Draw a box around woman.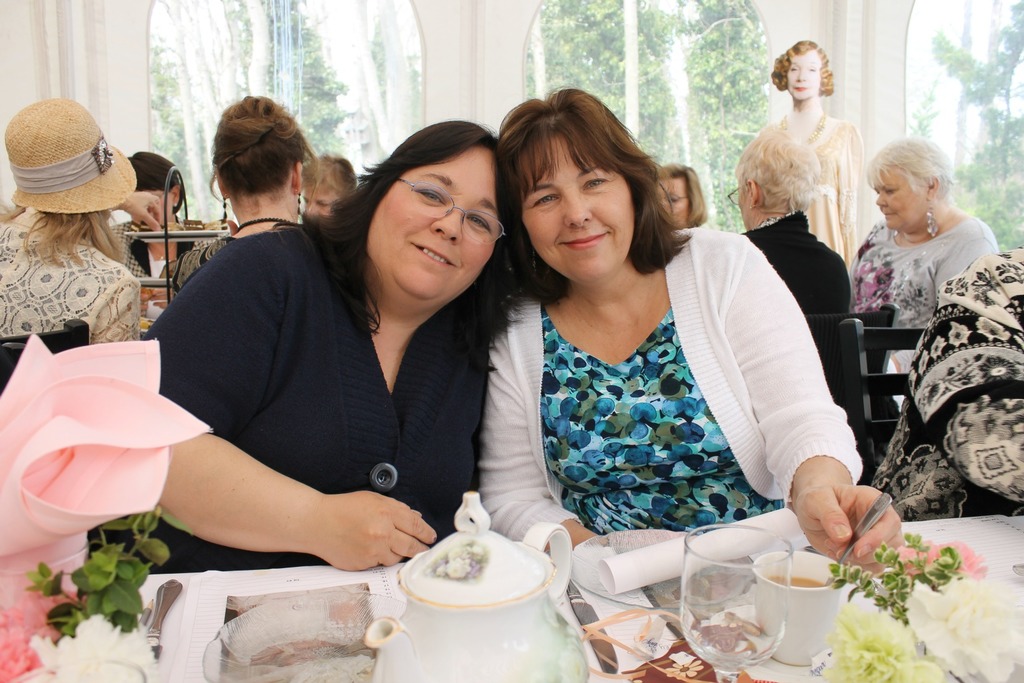
bbox(0, 99, 140, 347).
